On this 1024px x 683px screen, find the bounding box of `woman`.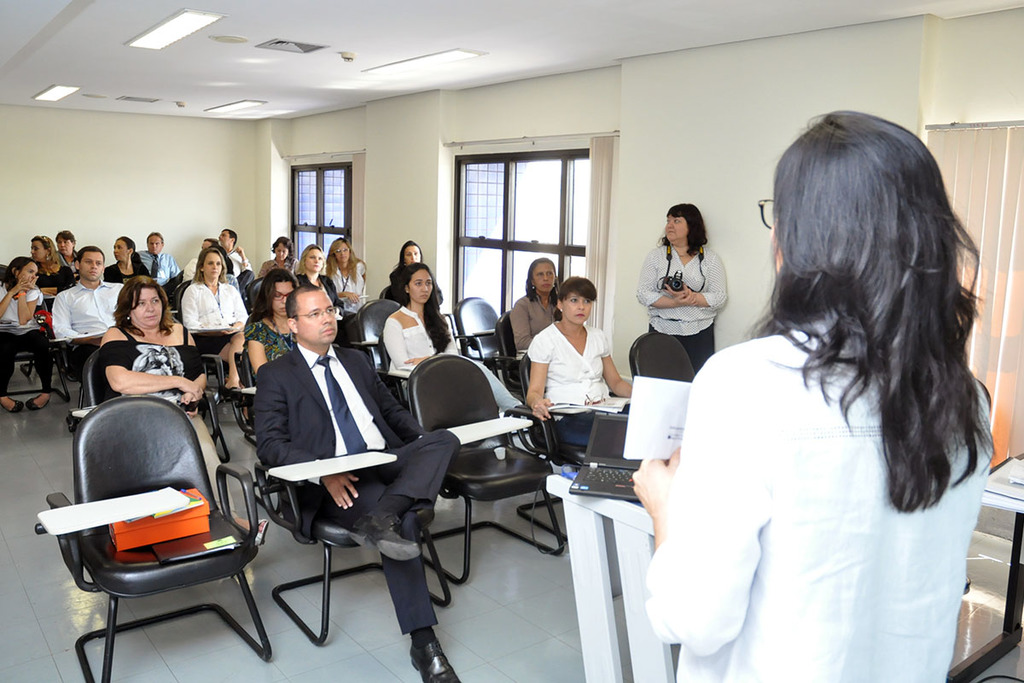
Bounding box: (95, 269, 262, 537).
